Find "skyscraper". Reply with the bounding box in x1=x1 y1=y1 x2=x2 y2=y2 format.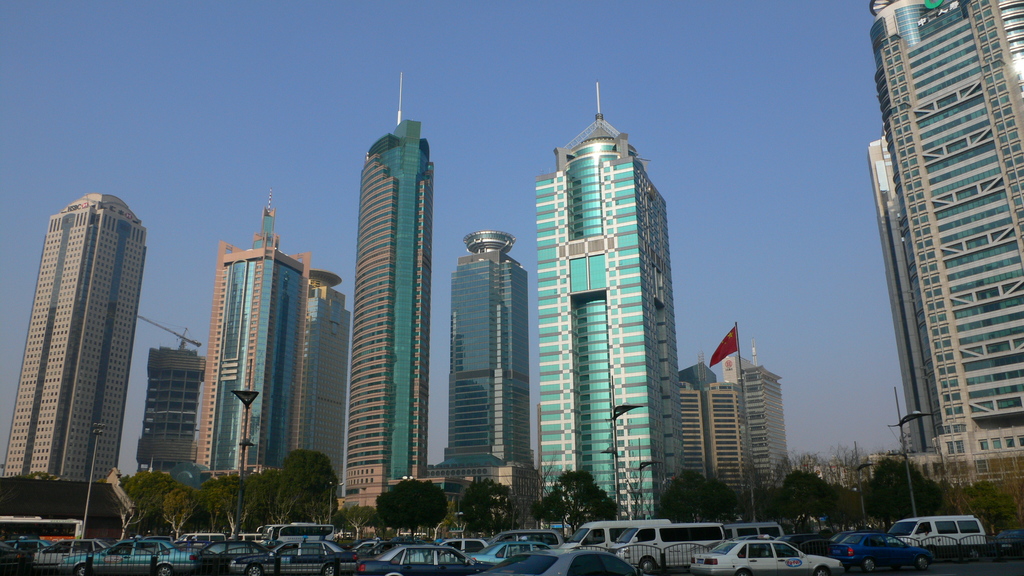
x1=190 y1=188 x2=315 y2=486.
